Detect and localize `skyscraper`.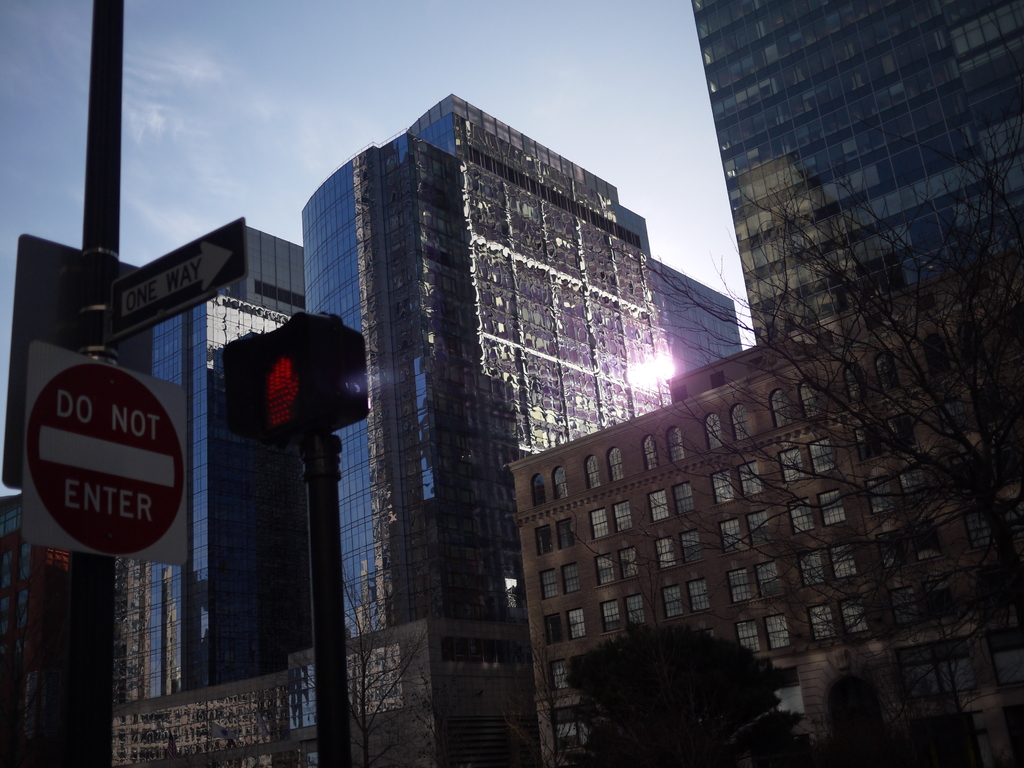
Localized at x1=291 y1=75 x2=705 y2=694.
